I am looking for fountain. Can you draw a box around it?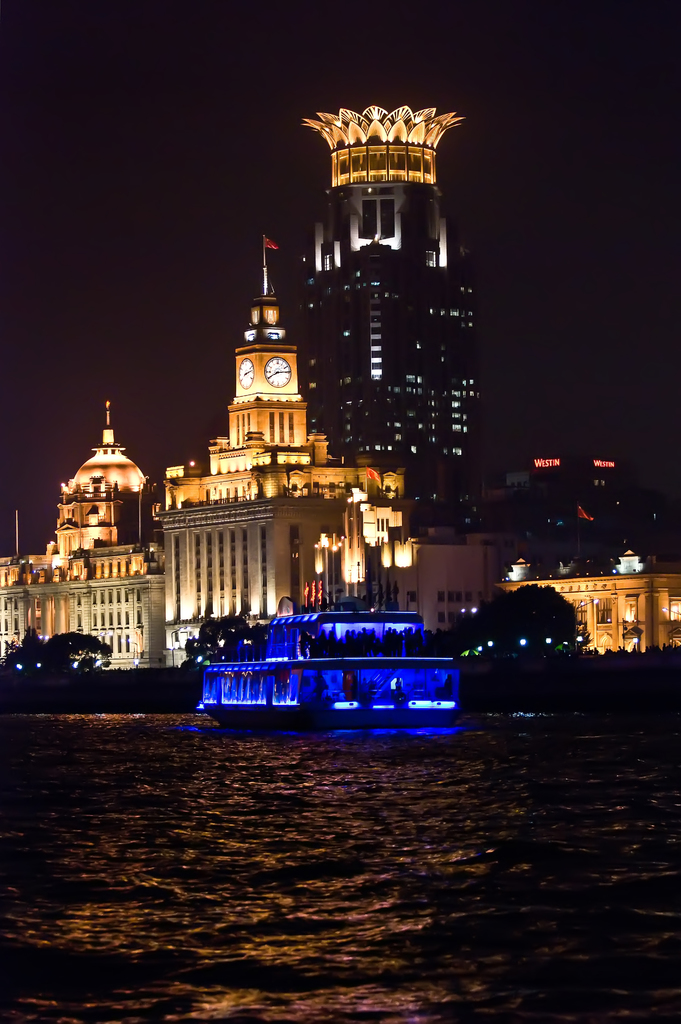
Sure, the bounding box is (185,588,456,747).
